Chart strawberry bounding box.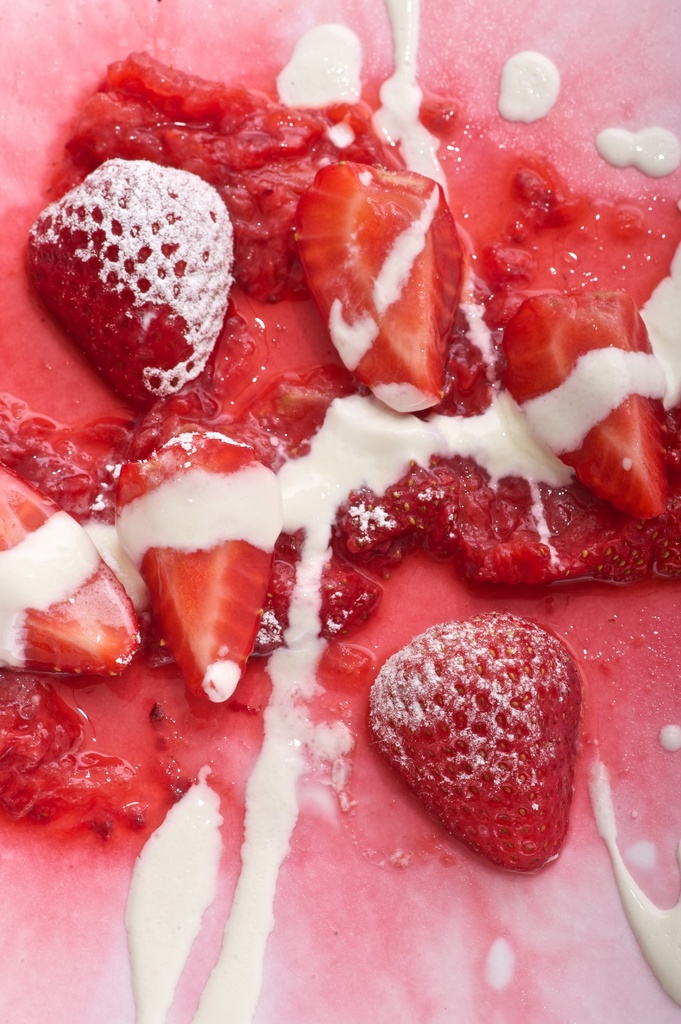
Charted: 351 614 576 888.
